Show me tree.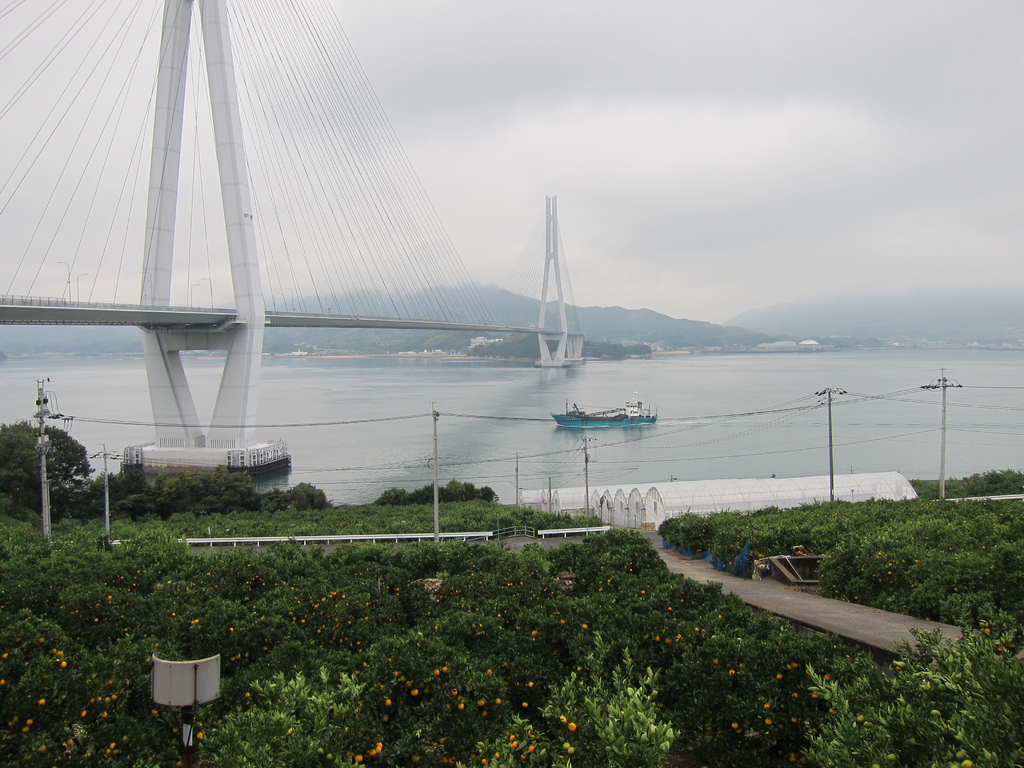
tree is here: locate(377, 483, 509, 506).
